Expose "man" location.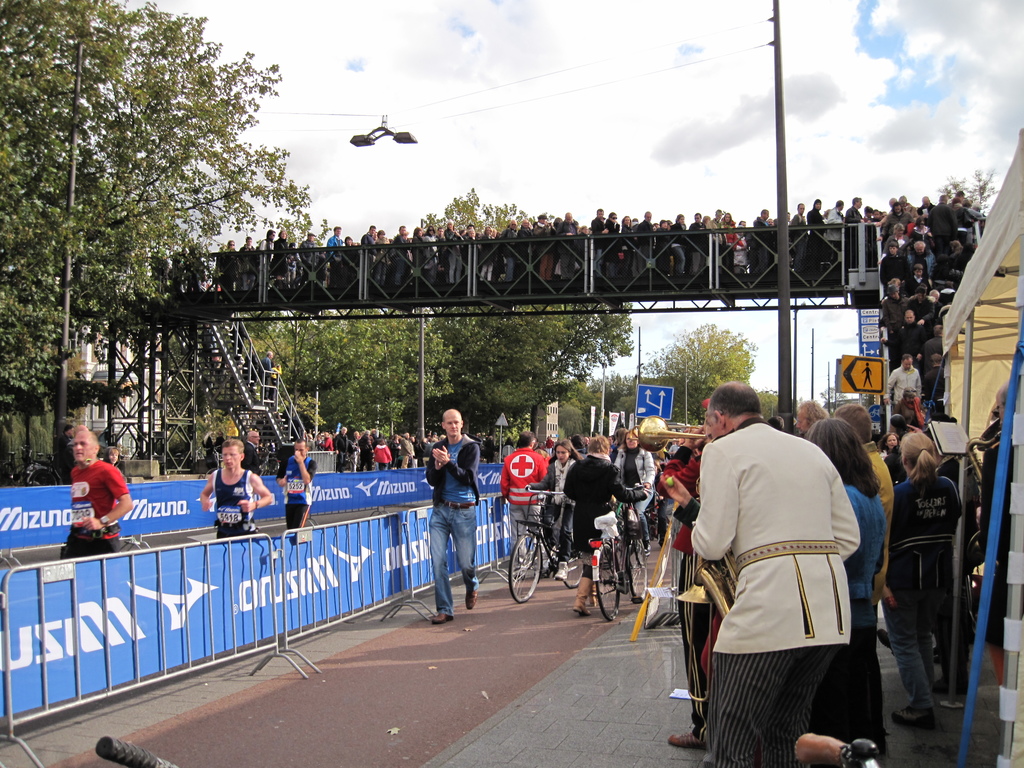
Exposed at box(879, 308, 934, 365).
